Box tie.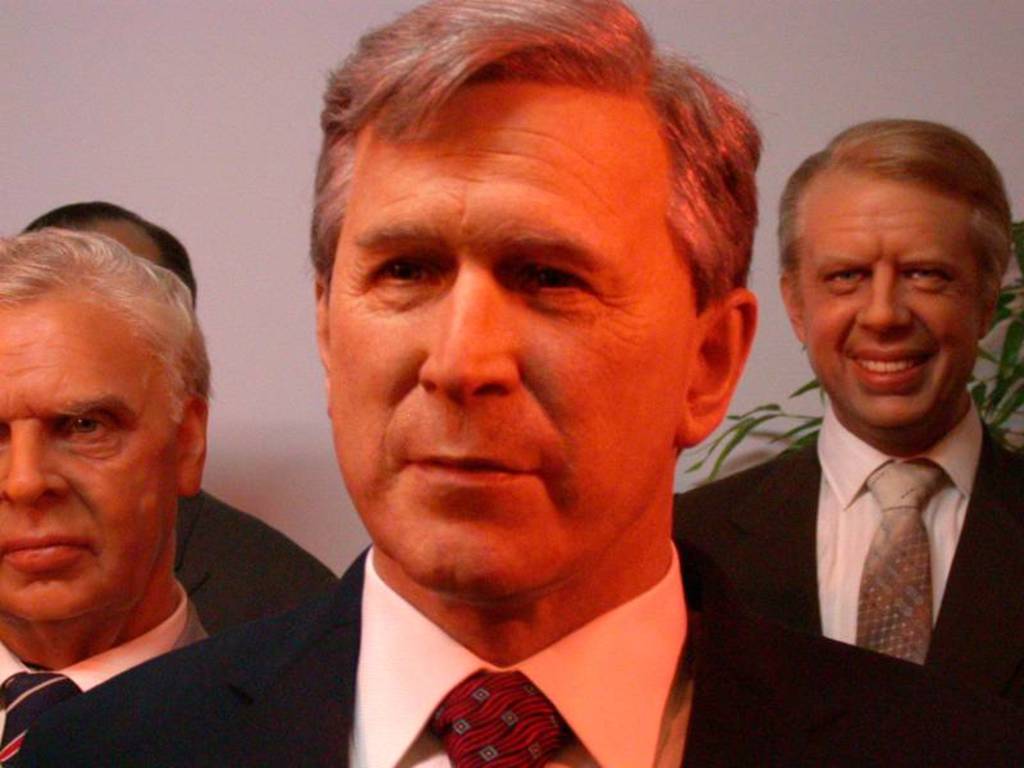
x1=860 y1=465 x2=940 y2=667.
